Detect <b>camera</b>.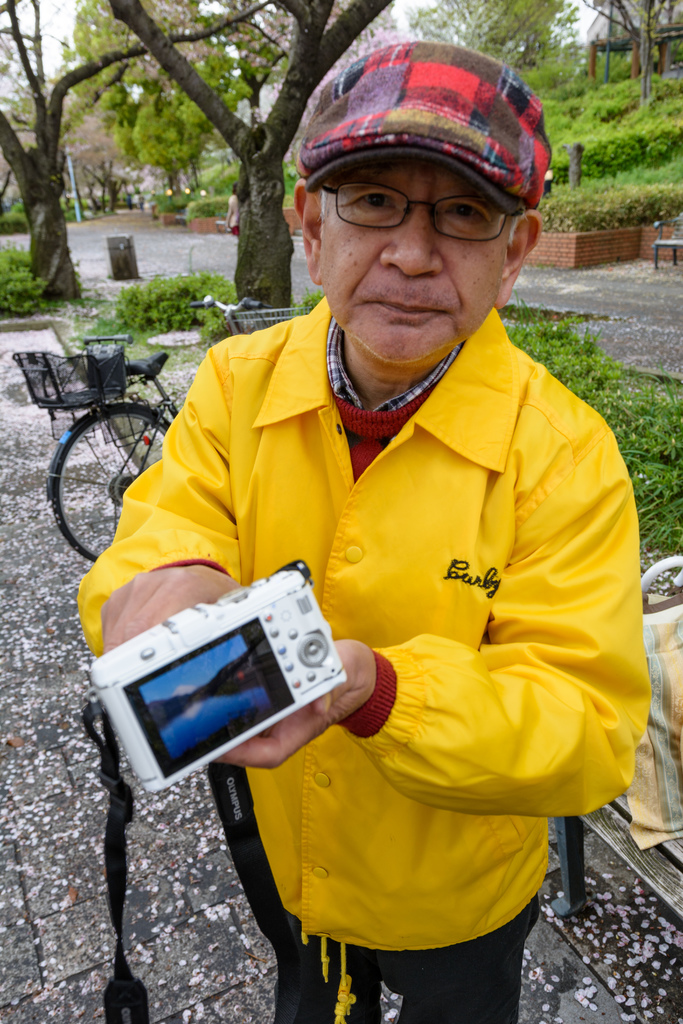
Detected at <box>86,564,349,788</box>.
